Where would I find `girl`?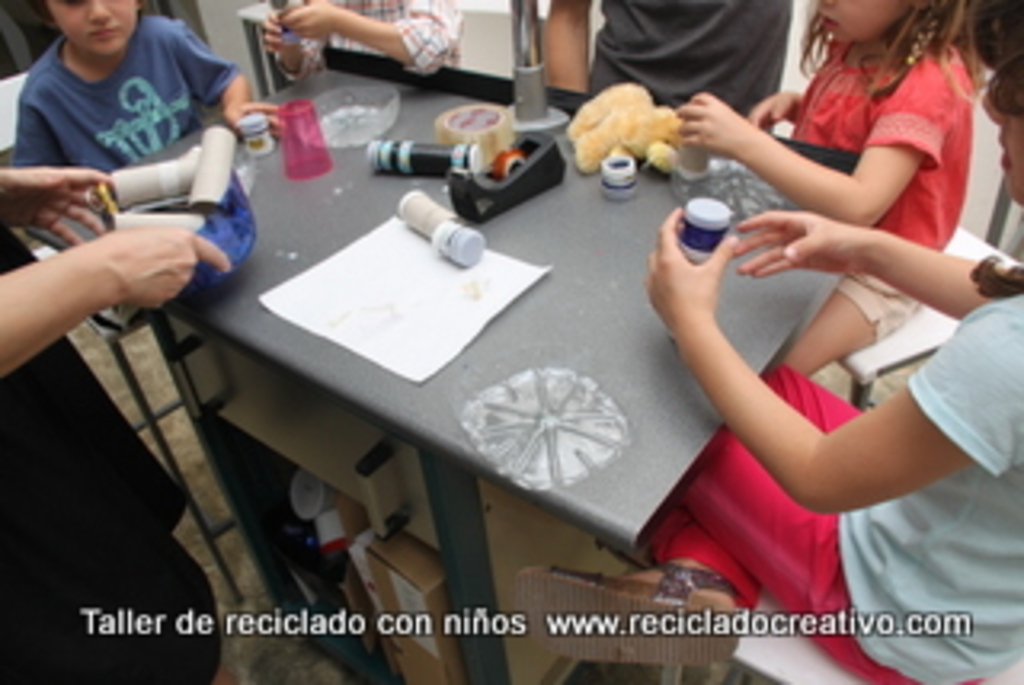
At <box>682,0,986,387</box>.
